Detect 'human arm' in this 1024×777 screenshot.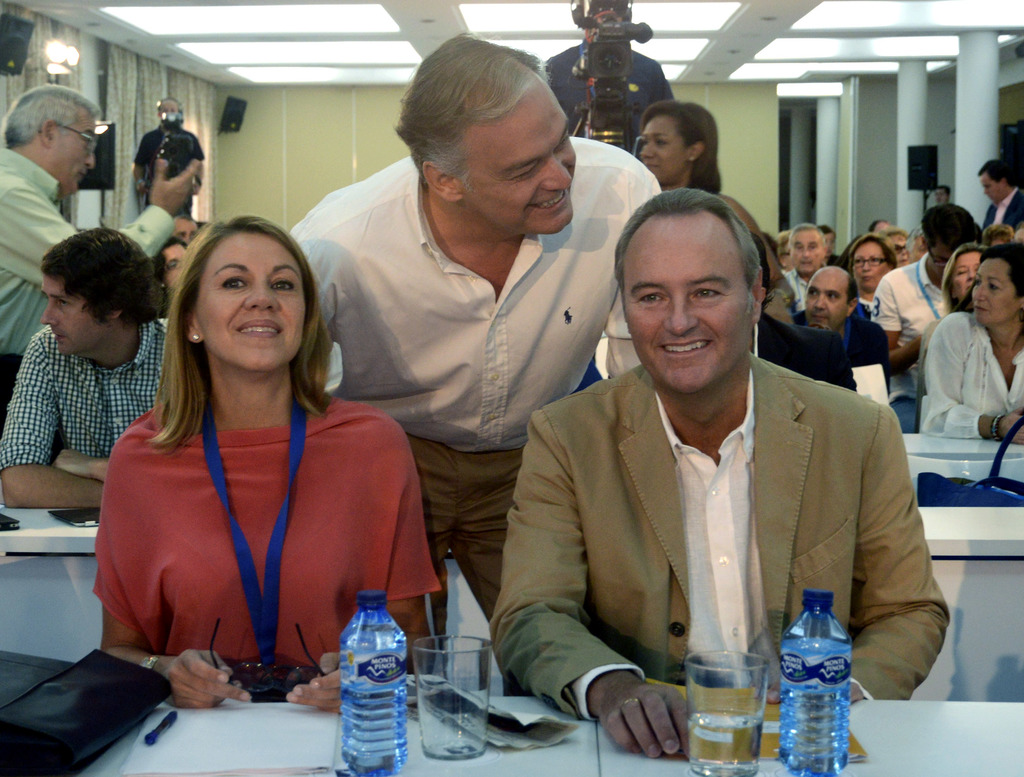
Detection: left=753, top=396, right=954, bottom=705.
